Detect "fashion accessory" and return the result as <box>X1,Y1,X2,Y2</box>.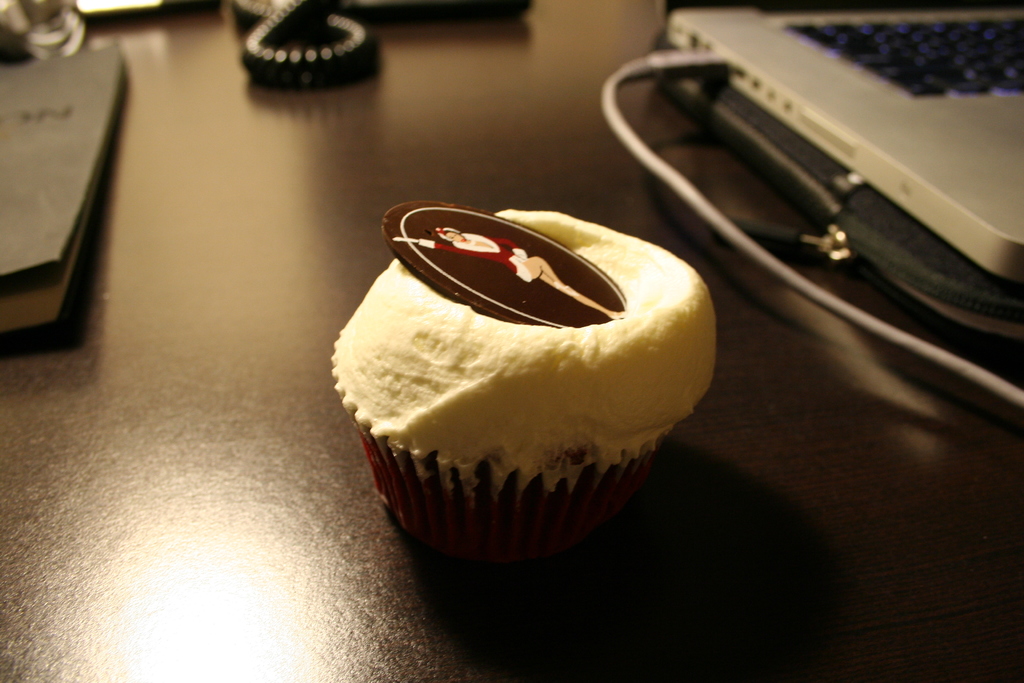
<box>552,283,572,291</box>.
